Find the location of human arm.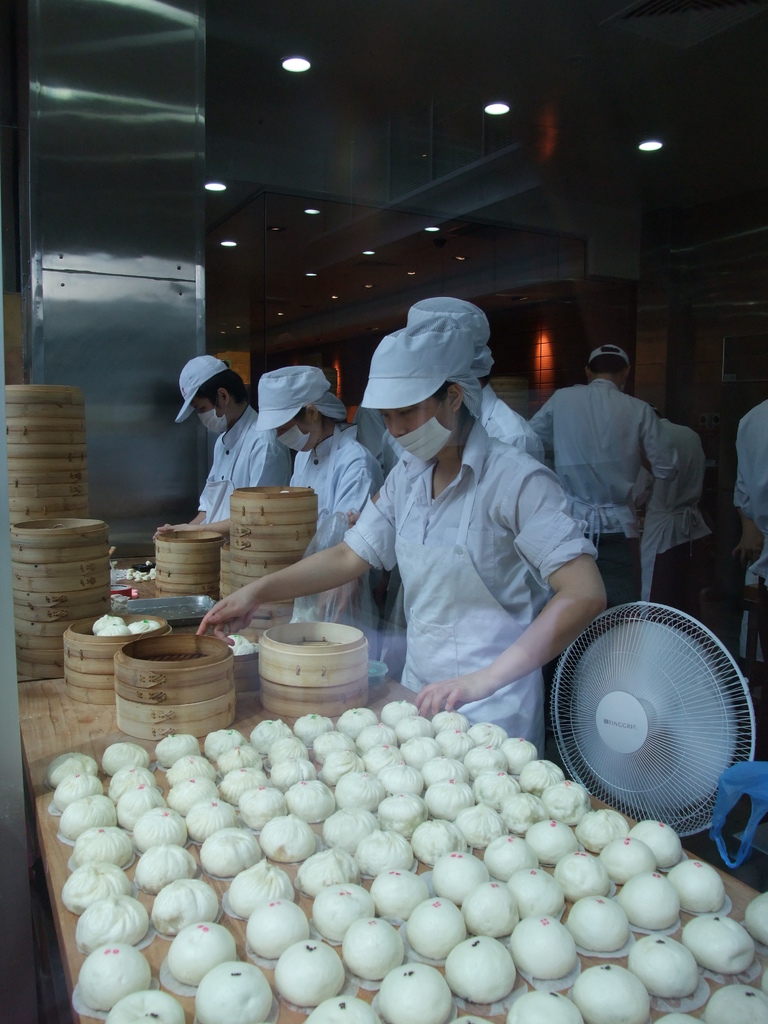
Location: crop(496, 423, 552, 483).
